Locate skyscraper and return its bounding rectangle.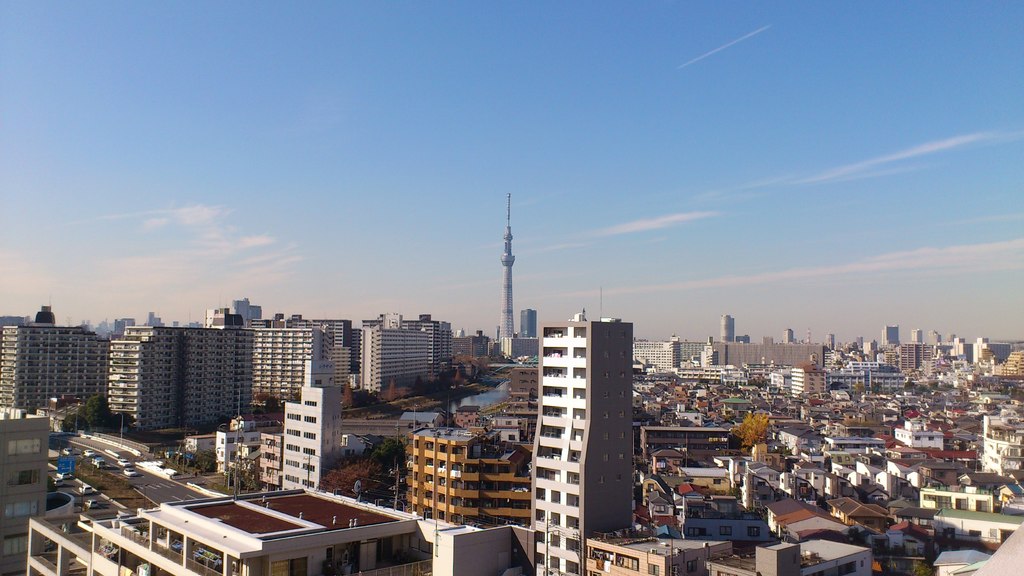
x1=355 y1=309 x2=443 y2=398.
